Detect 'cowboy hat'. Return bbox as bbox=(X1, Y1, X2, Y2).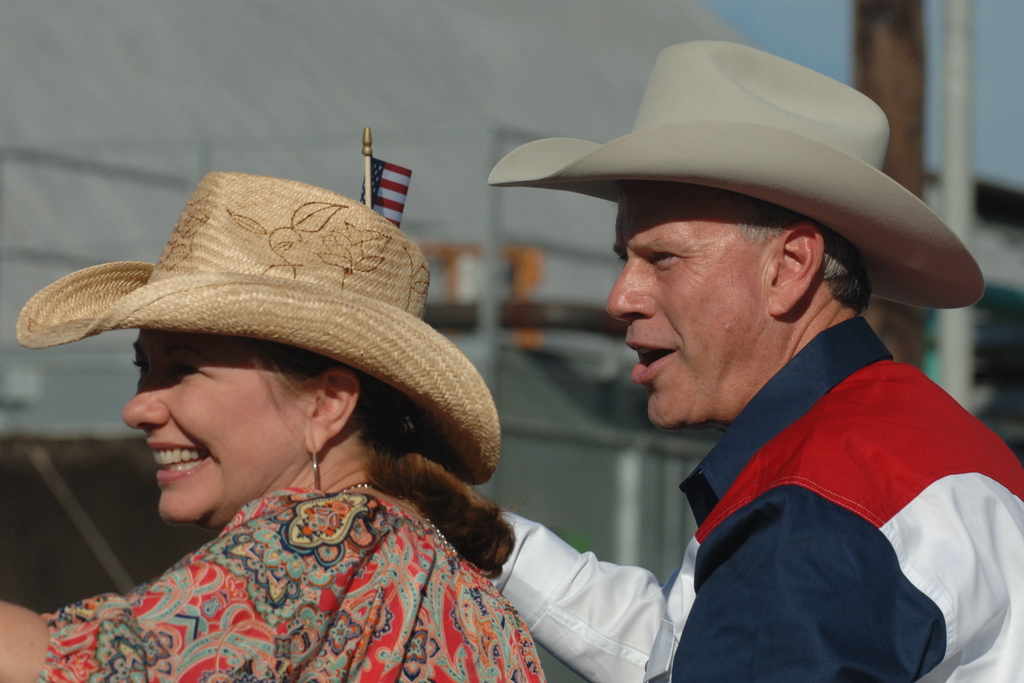
bbox=(488, 29, 981, 398).
